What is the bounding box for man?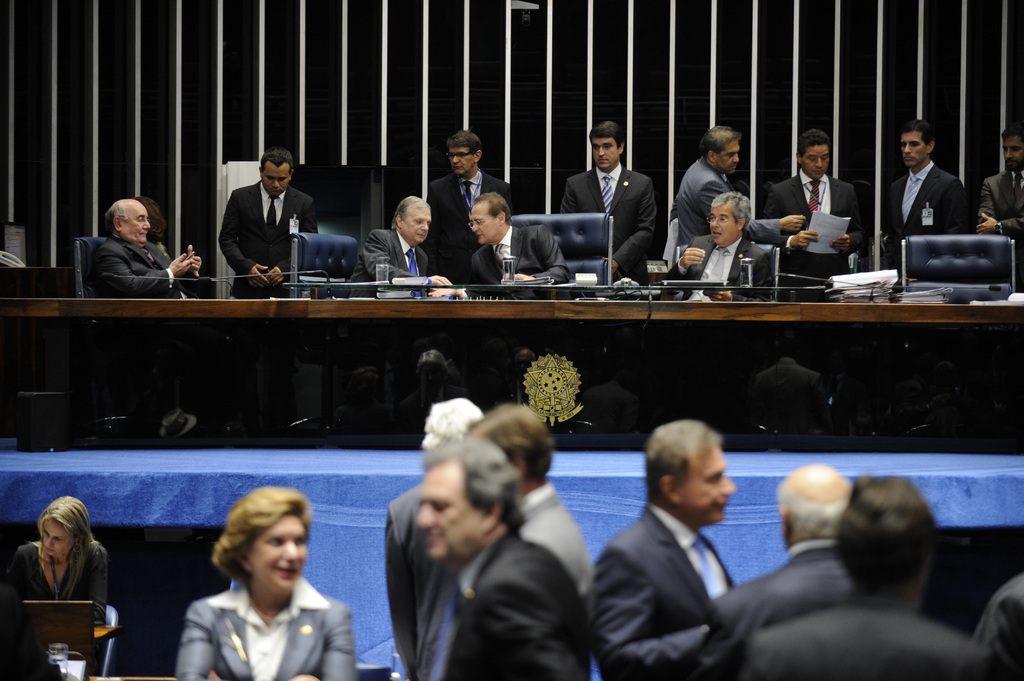
x1=561, y1=123, x2=663, y2=278.
